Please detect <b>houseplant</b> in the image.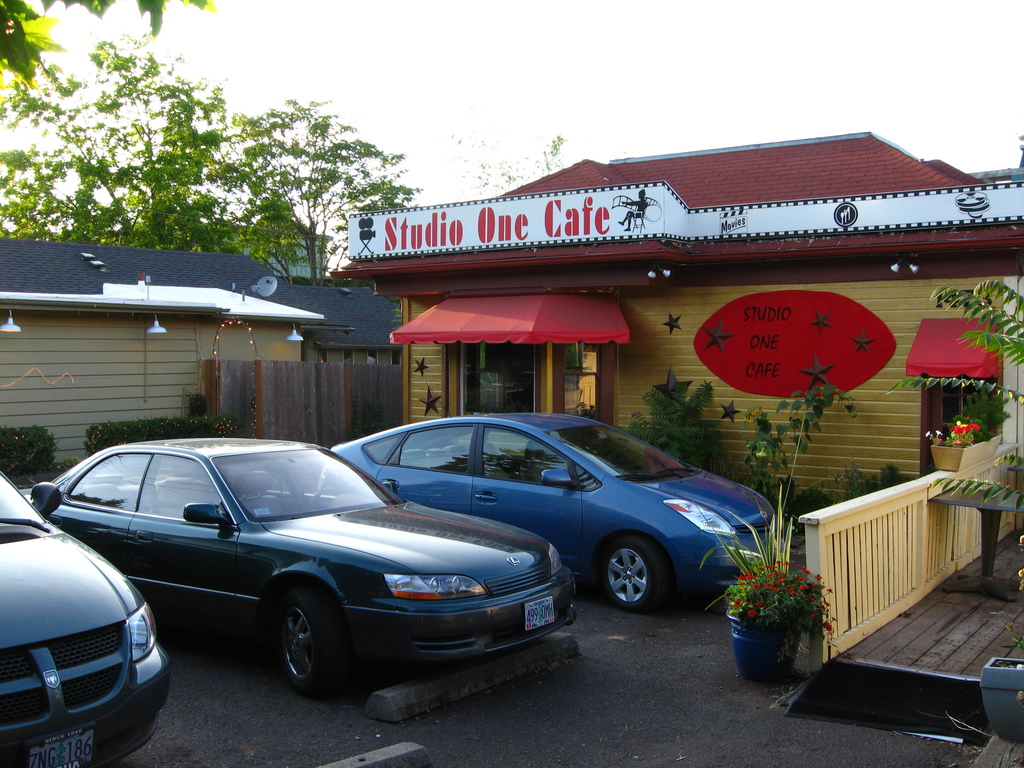
919 414 981 468.
